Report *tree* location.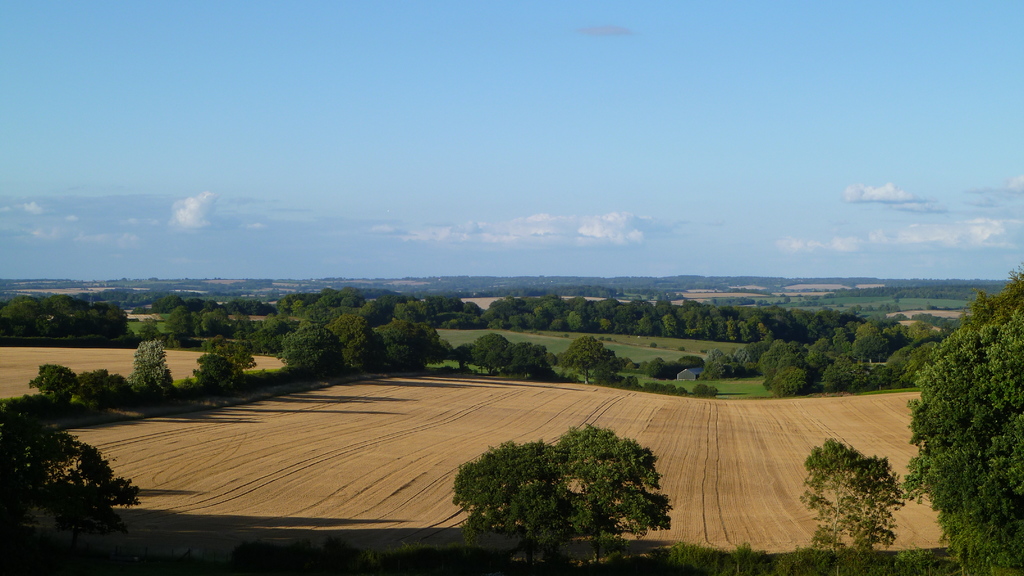
Report: crop(412, 320, 445, 374).
